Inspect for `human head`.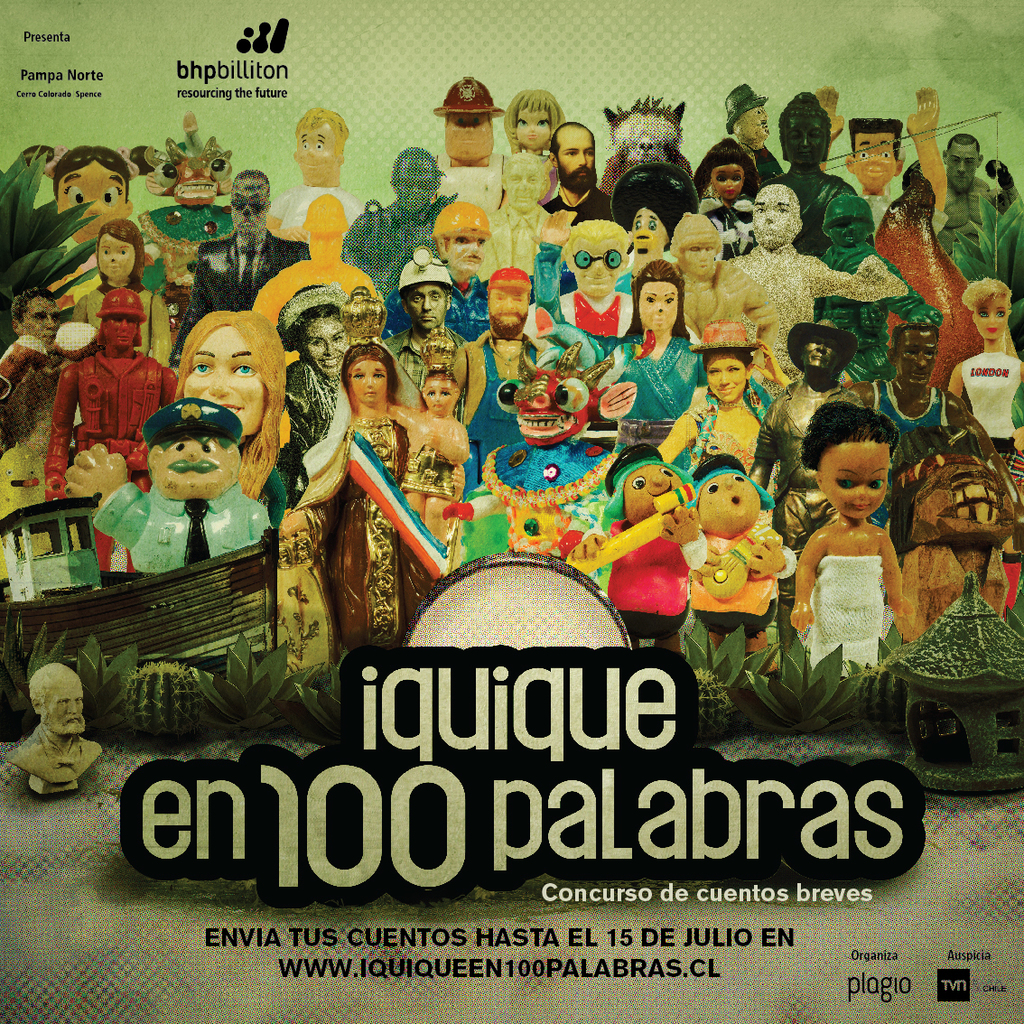
Inspection: bbox=[632, 209, 664, 256].
